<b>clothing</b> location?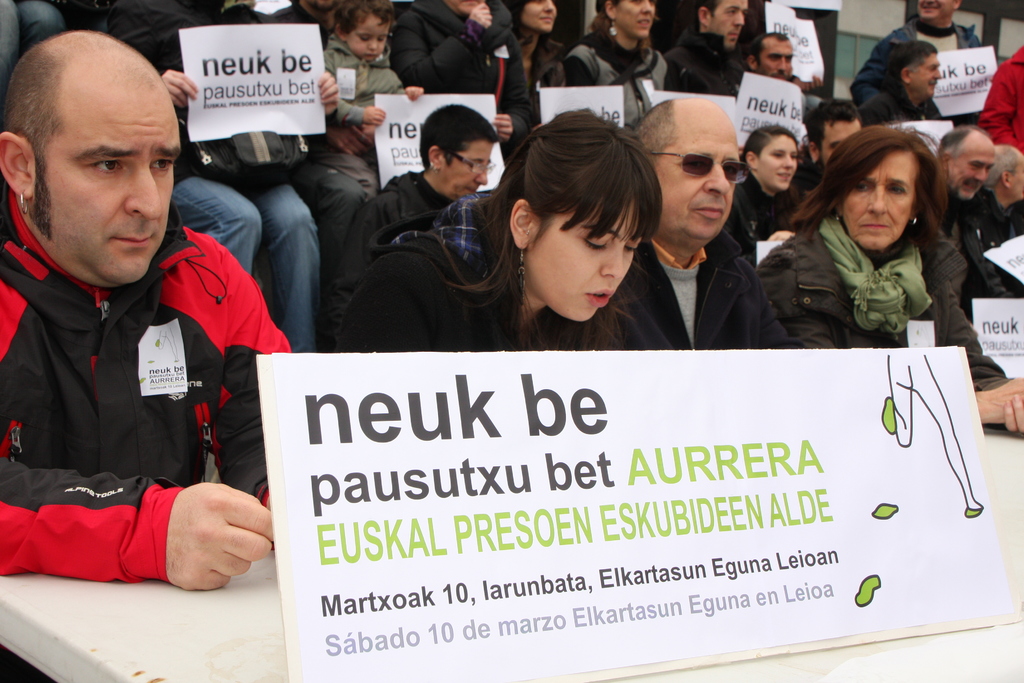
detection(669, 25, 746, 88)
